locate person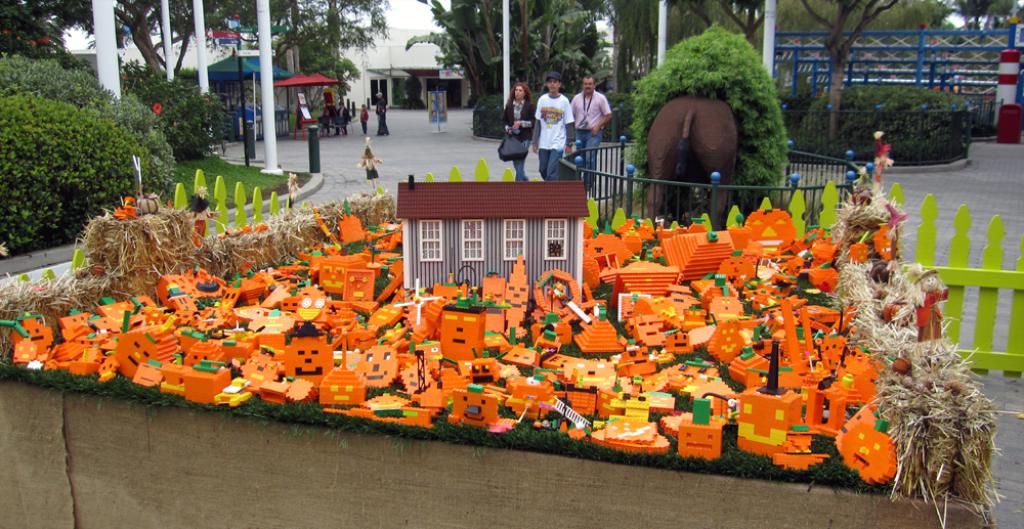
left=527, top=69, right=580, bottom=183
